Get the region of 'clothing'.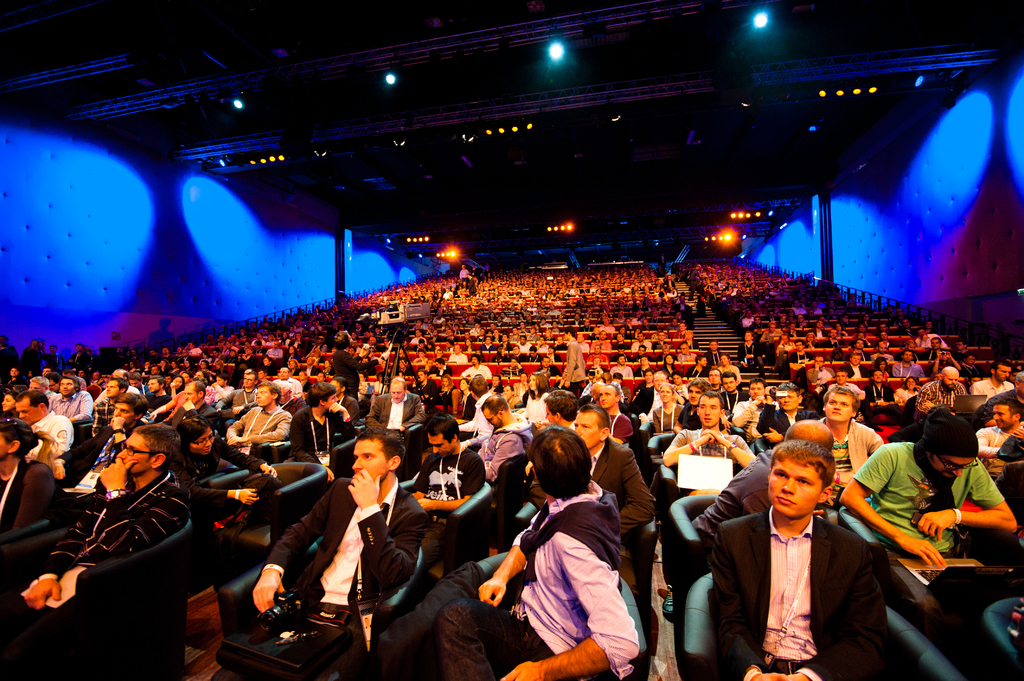
{"left": 179, "top": 433, "right": 267, "bottom": 497}.
